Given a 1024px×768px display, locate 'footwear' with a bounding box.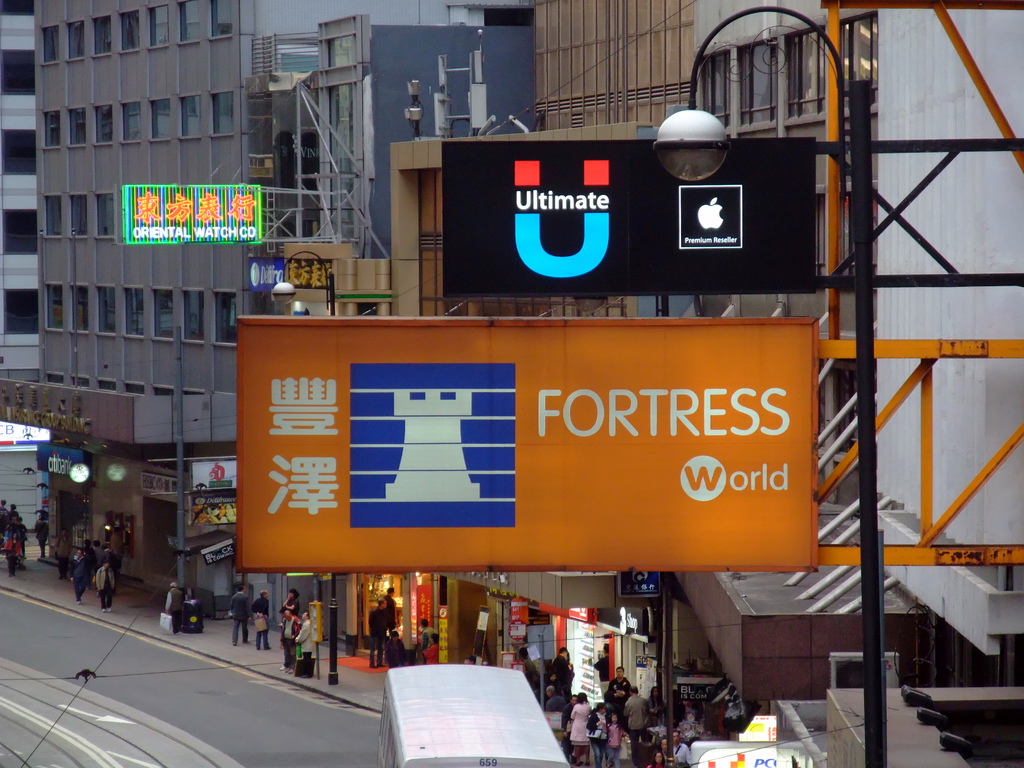
Located: l=106, t=606, r=113, b=612.
